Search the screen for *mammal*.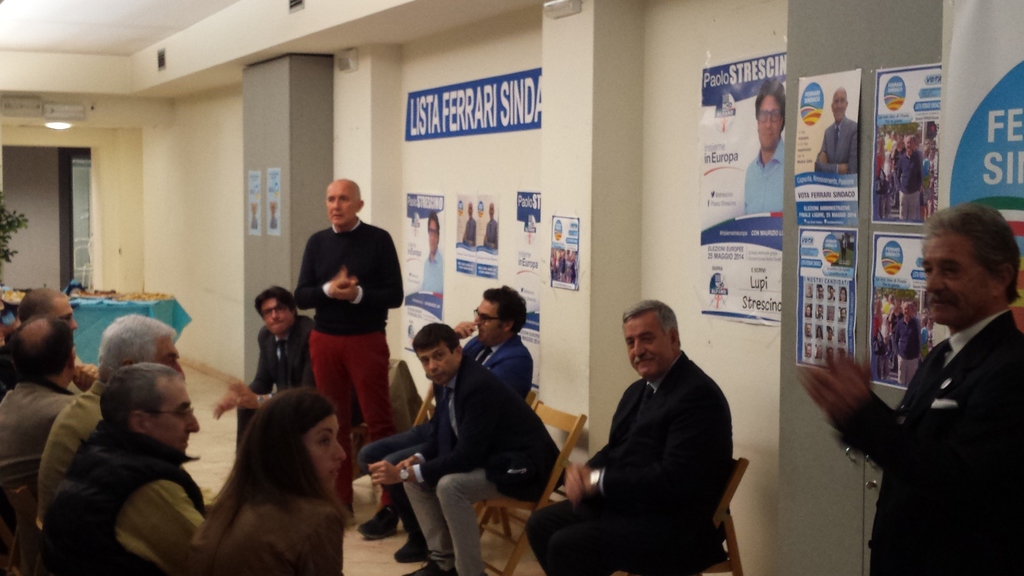
Found at box=[804, 342, 815, 358].
